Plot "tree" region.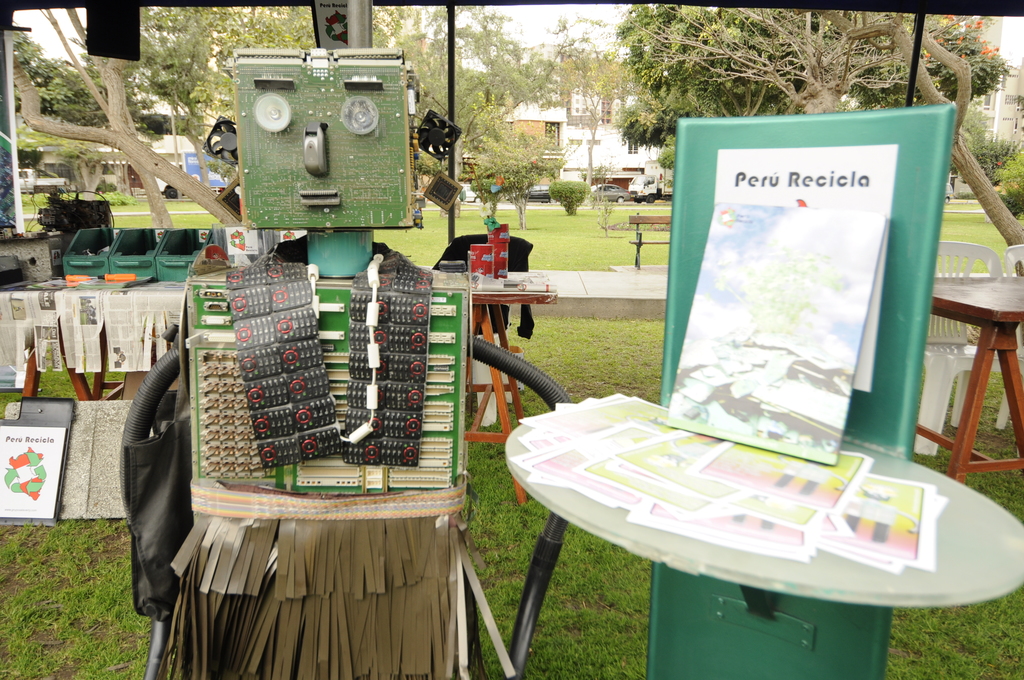
Plotted at (left=991, top=143, right=1023, bottom=219).
